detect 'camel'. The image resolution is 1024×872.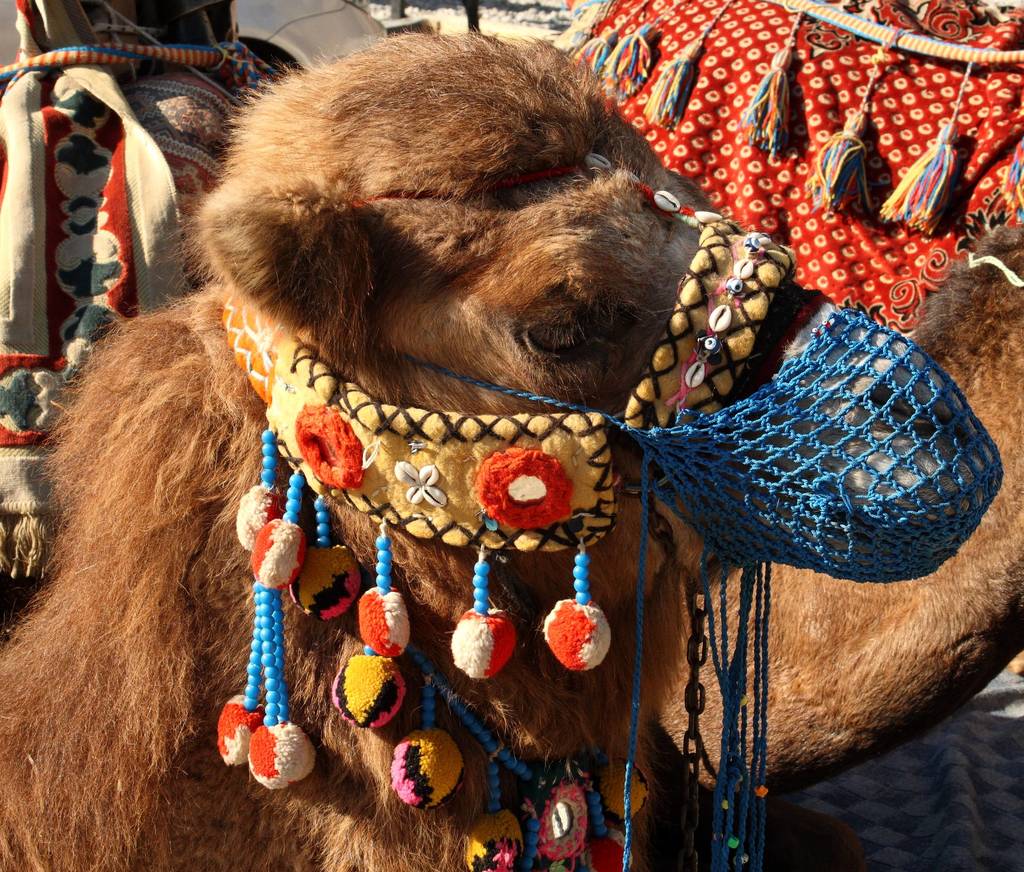
crop(660, 228, 1023, 823).
